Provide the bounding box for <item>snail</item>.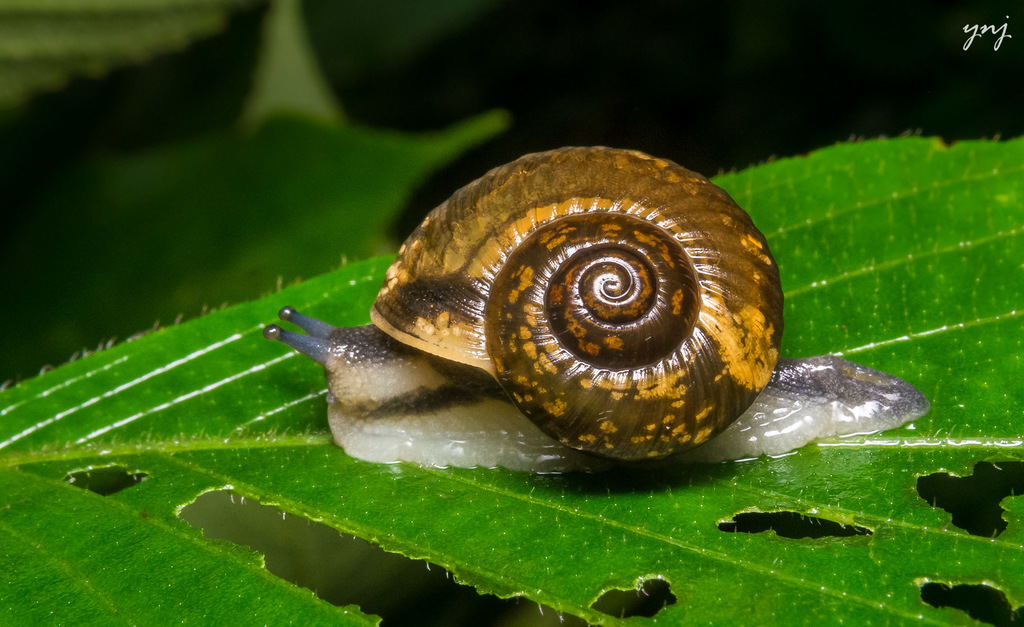
(x1=254, y1=142, x2=936, y2=480).
